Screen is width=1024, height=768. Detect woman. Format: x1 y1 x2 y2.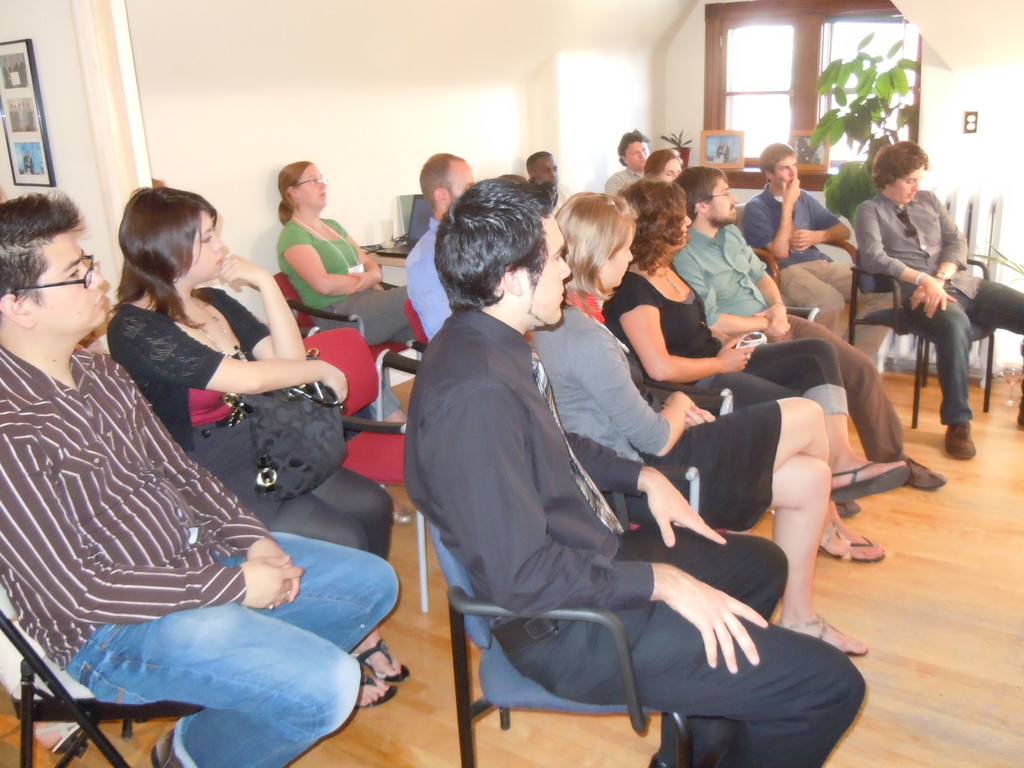
643 150 694 202.
